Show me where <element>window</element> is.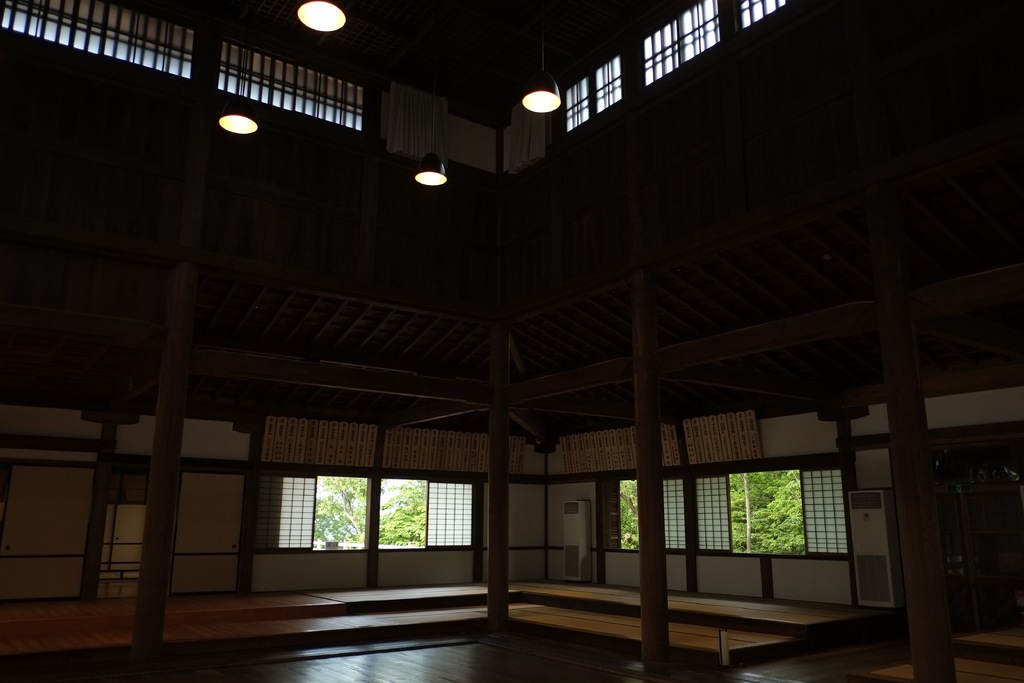
<element>window</element> is at [282, 470, 469, 557].
